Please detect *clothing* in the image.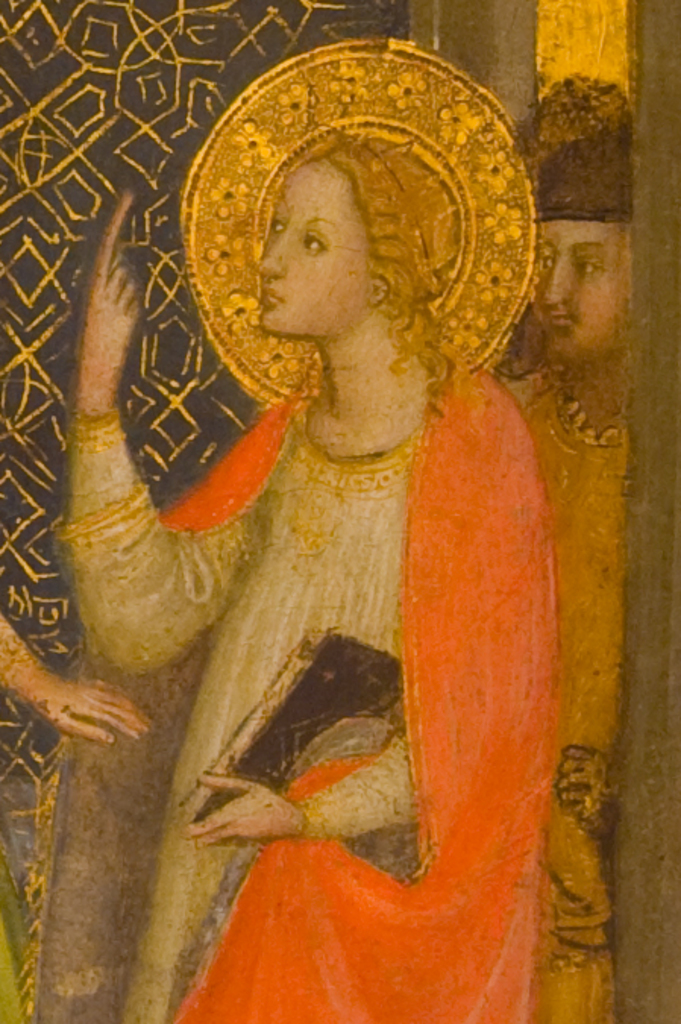
55, 349, 570, 1022.
